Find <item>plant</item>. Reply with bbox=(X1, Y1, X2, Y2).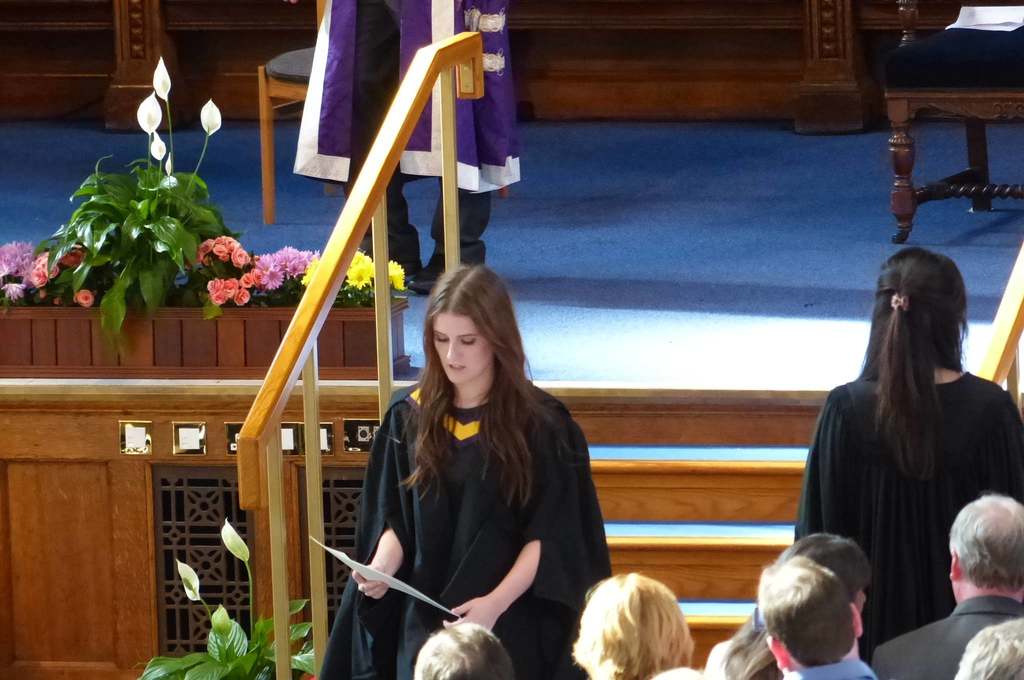
bbox=(301, 248, 414, 303).
